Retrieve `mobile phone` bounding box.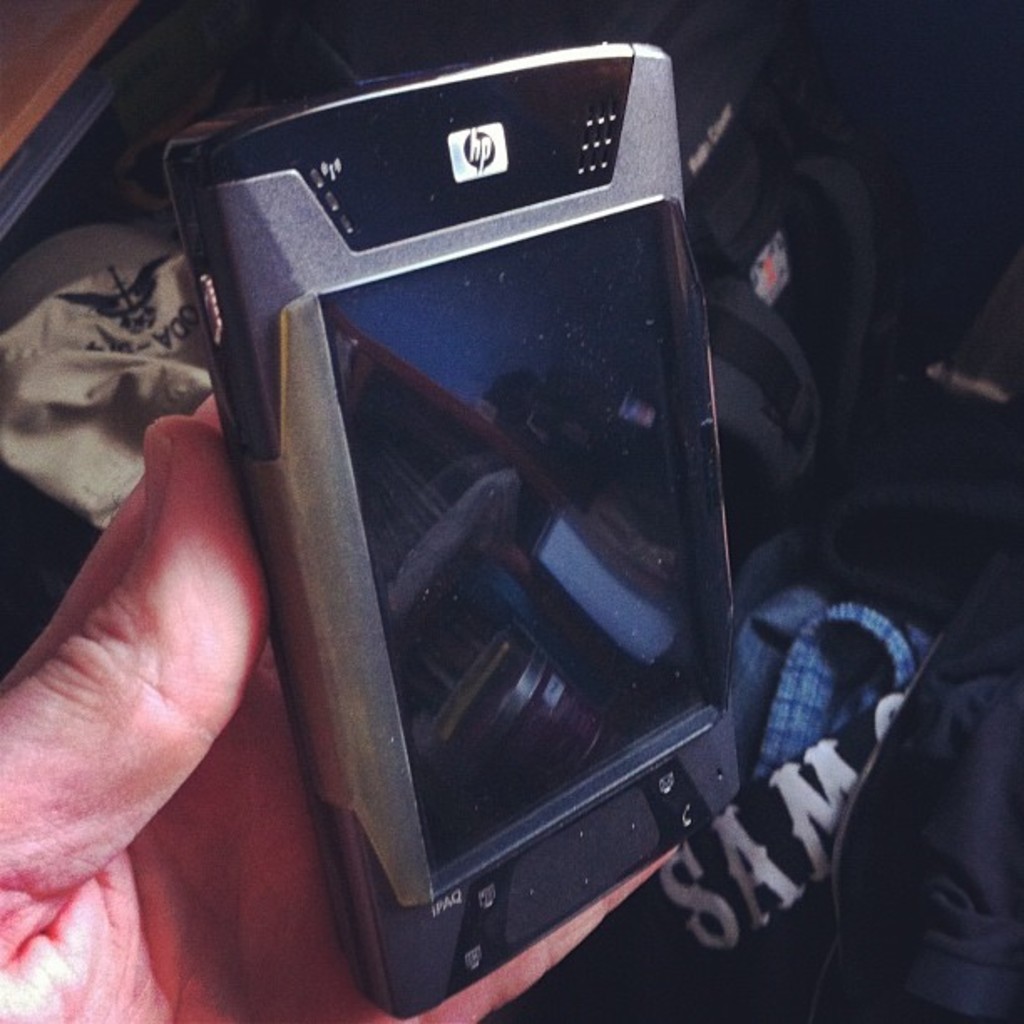
Bounding box: (x1=157, y1=44, x2=733, y2=1022).
